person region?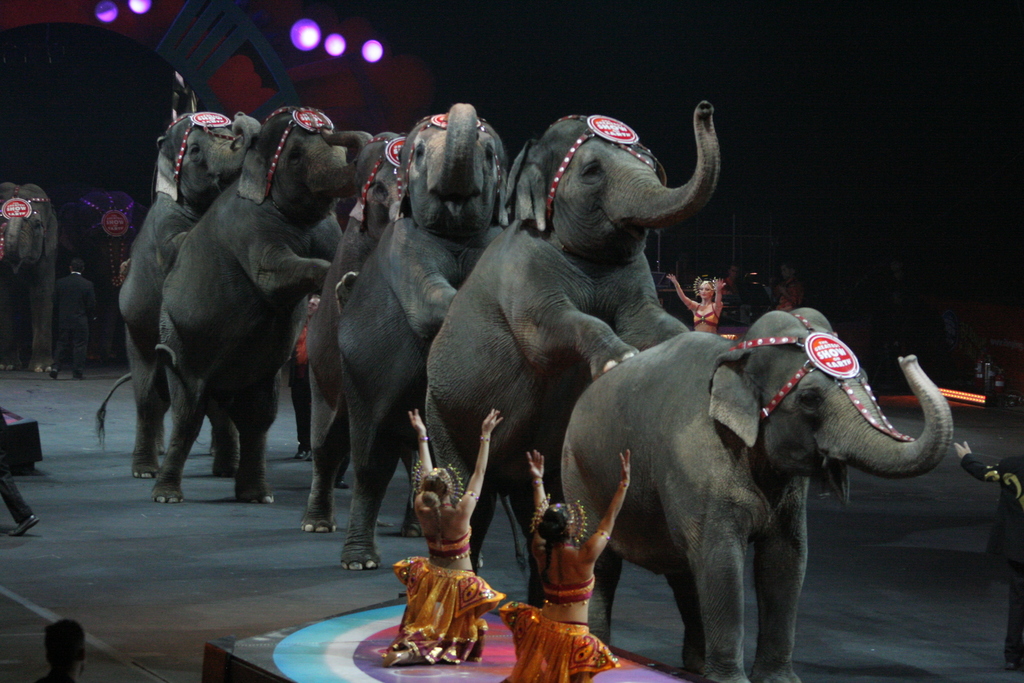
rect(662, 272, 727, 331)
